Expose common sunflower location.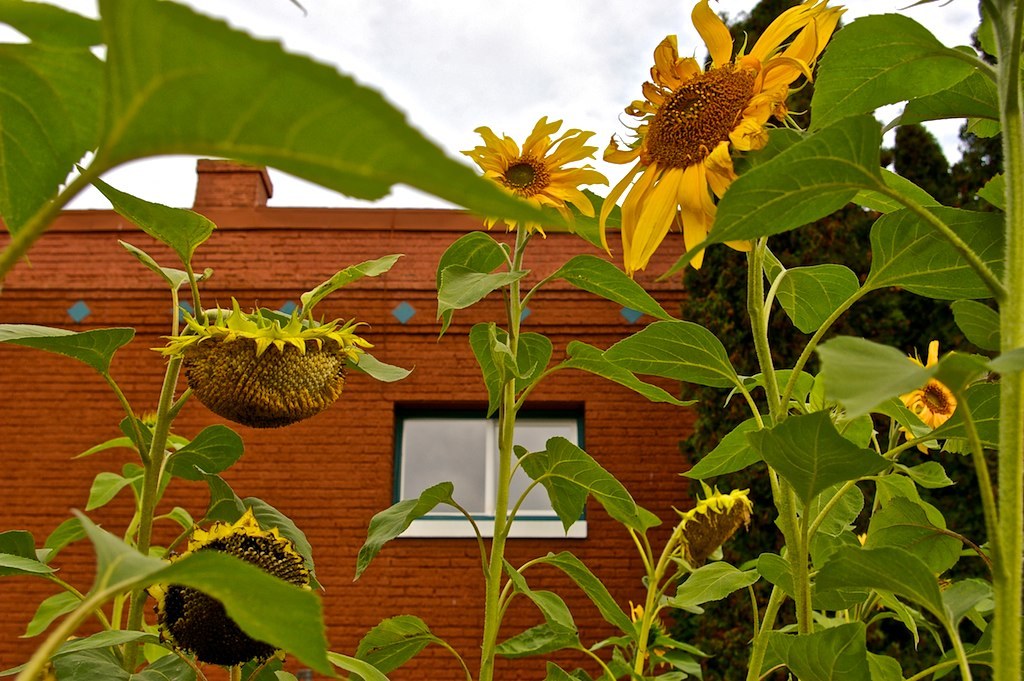
Exposed at [x1=474, y1=116, x2=600, y2=271].
